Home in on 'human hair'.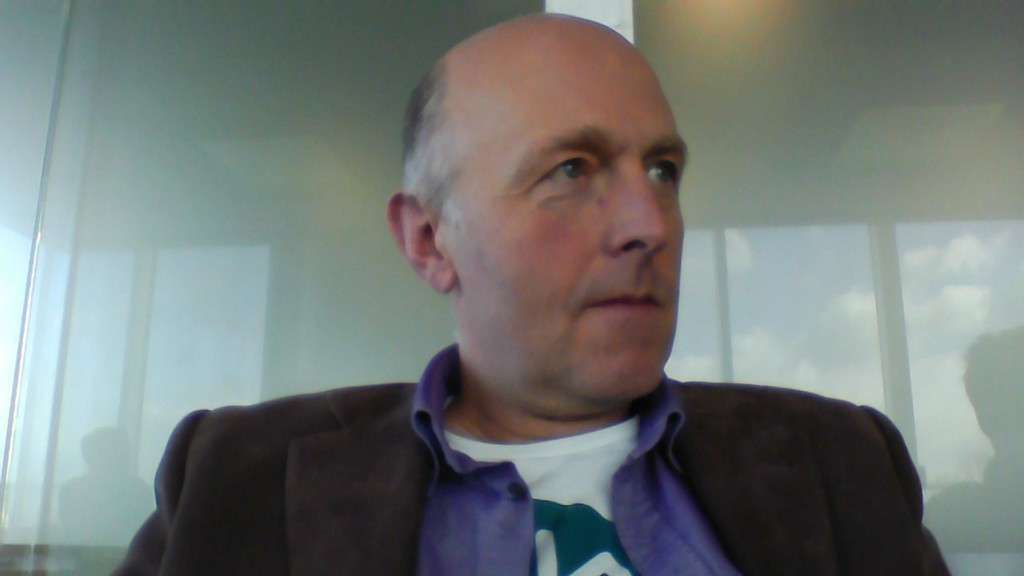
Homed in at rect(394, 59, 466, 241).
